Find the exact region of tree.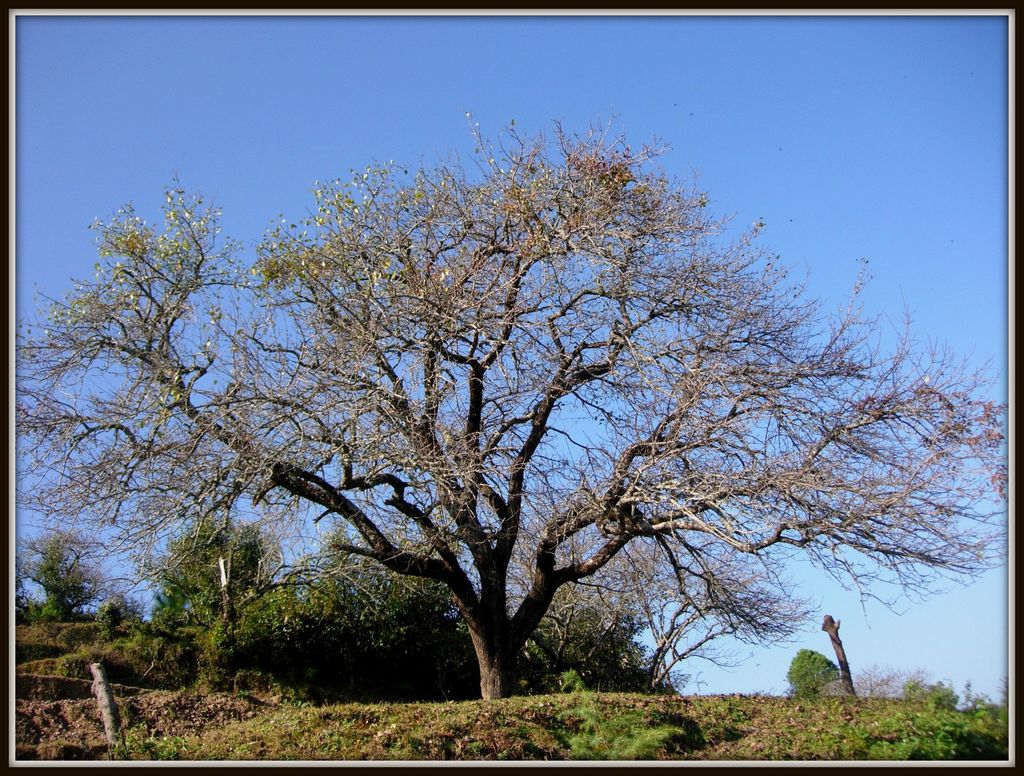
Exact region: bbox=[159, 512, 279, 672].
